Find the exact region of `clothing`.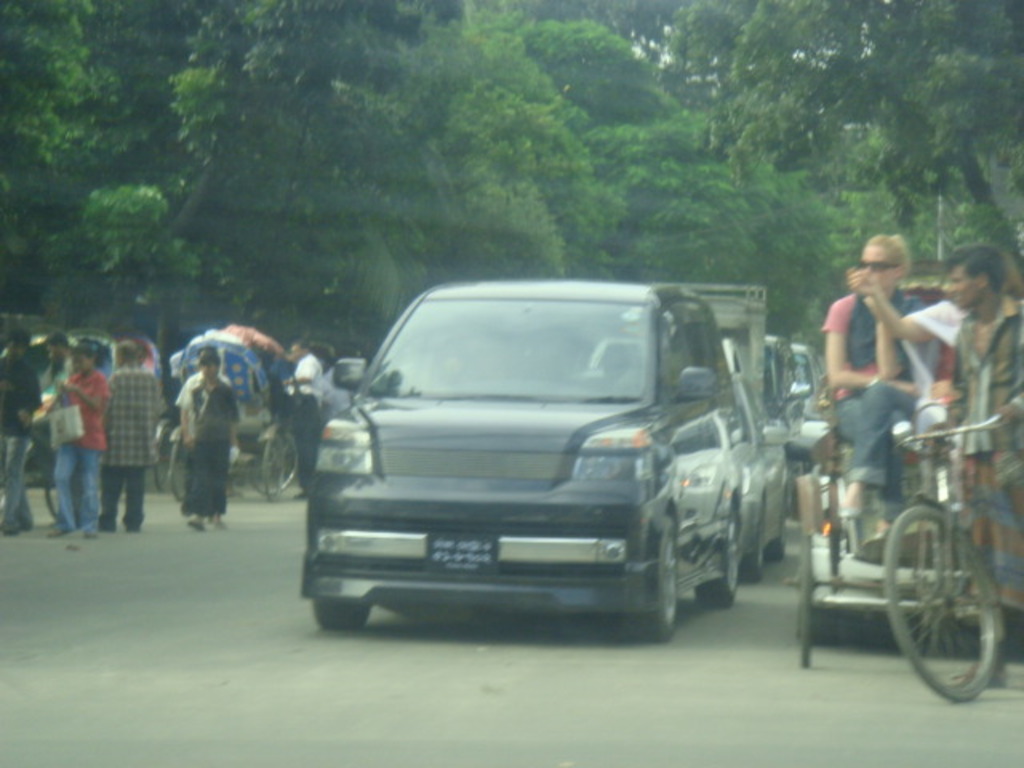
Exact region: 99,365,170,536.
